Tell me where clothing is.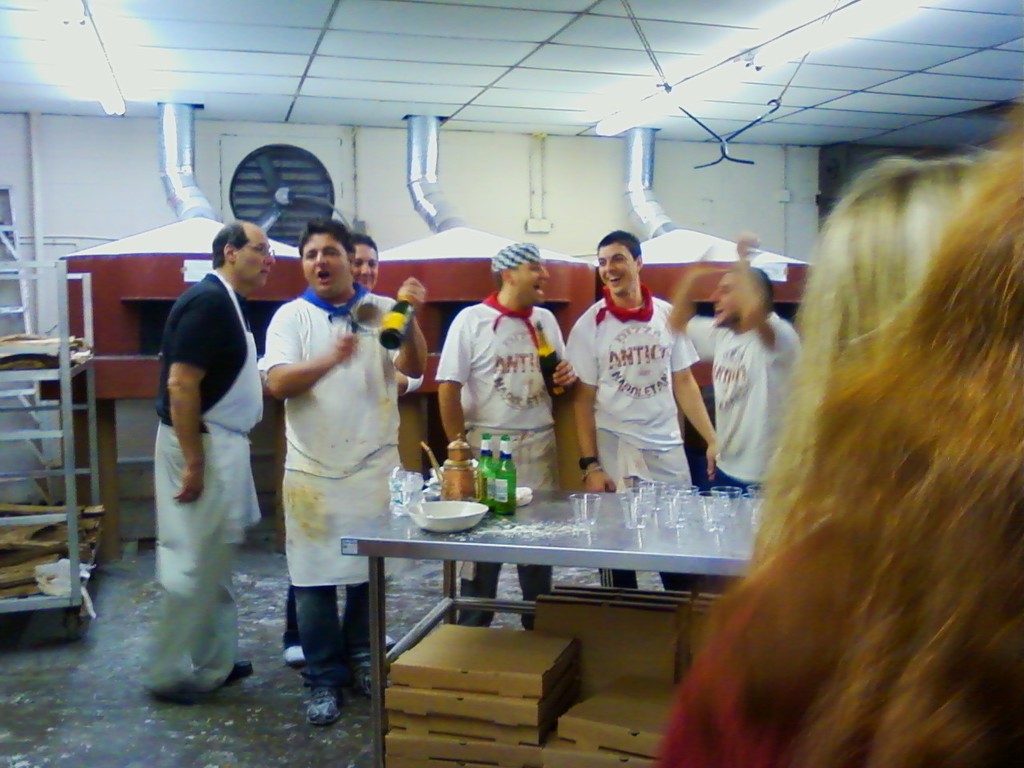
clothing is at (564, 284, 704, 590).
